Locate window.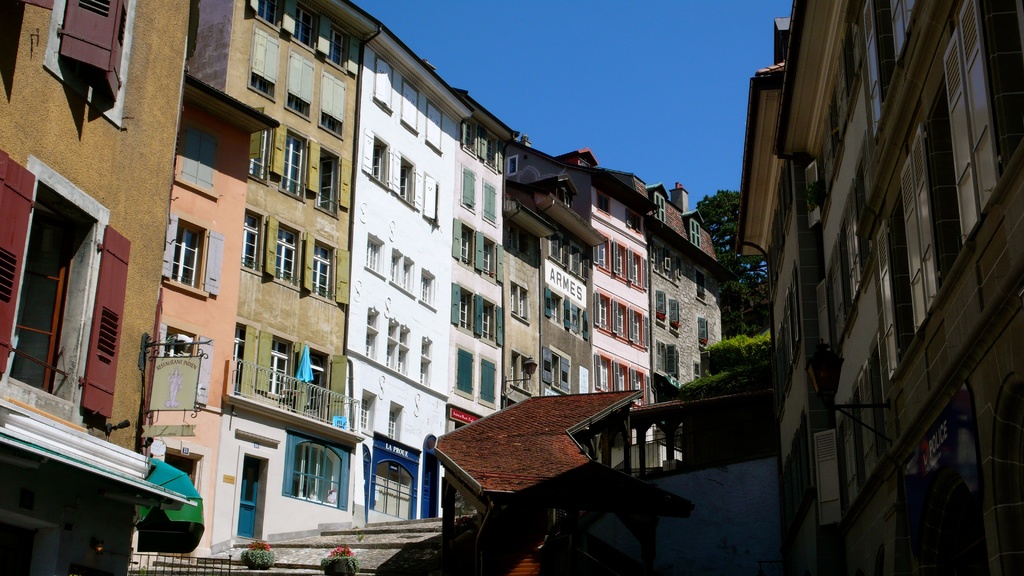
Bounding box: <box>626,201,642,232</box>.
